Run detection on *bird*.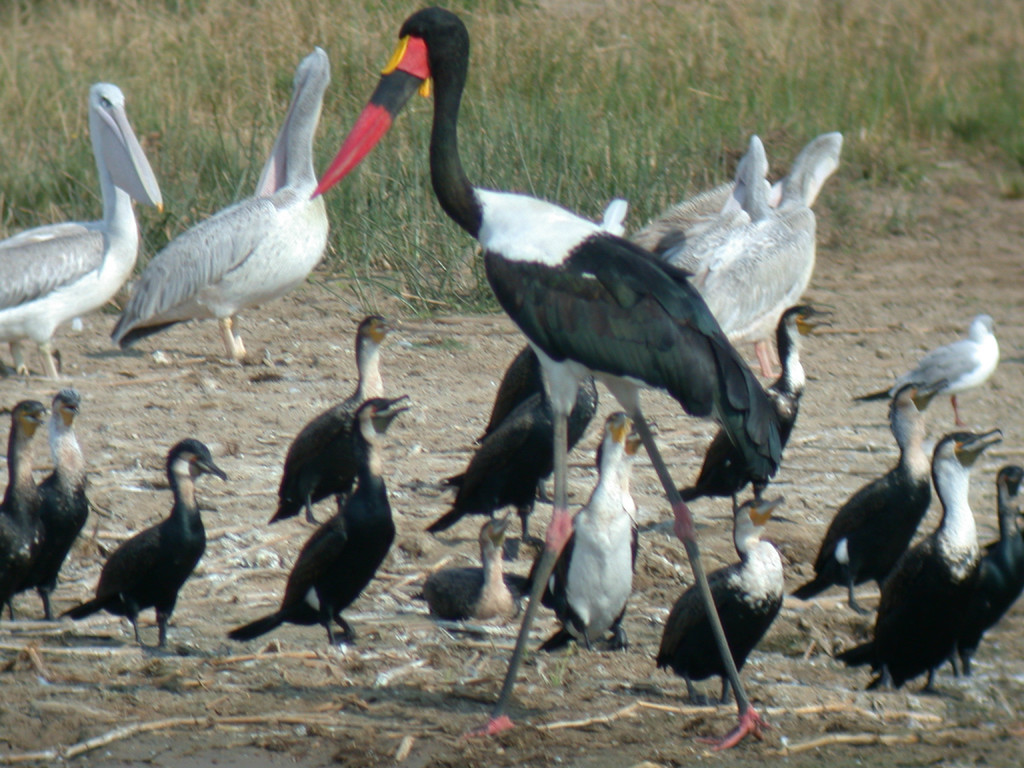
Result: l=415, t=372, r=614, b=534.
